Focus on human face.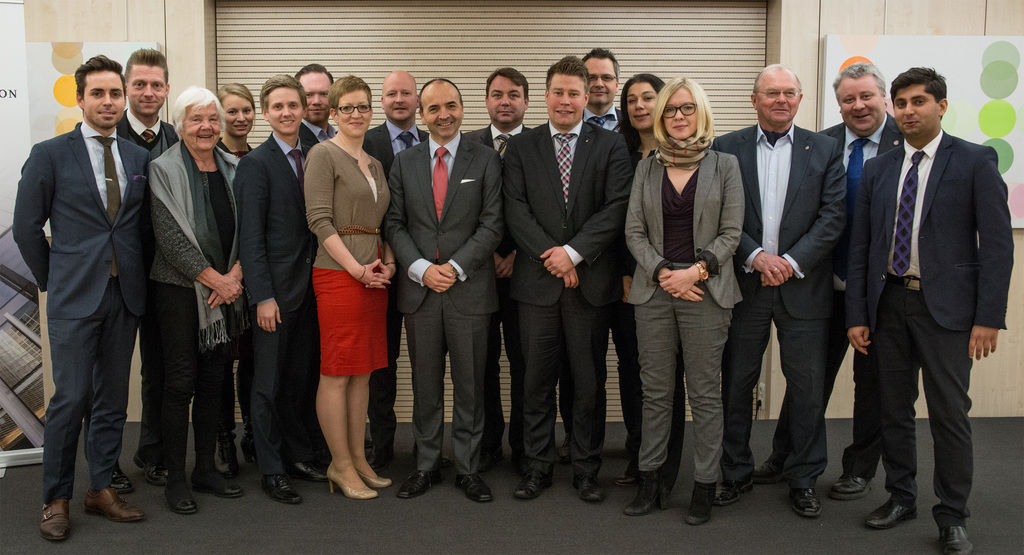
Focused at BBox(127, 61, 161, 114).
